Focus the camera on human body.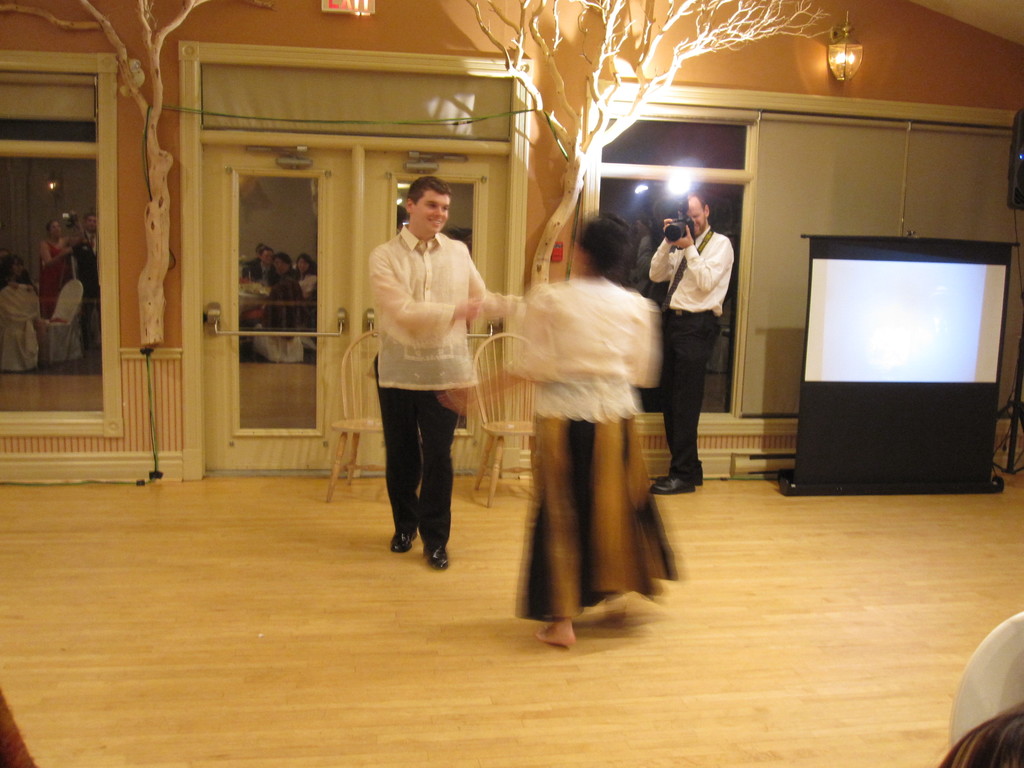
Focus region: <bbox>636, 179, 745, 500</bbox>.
